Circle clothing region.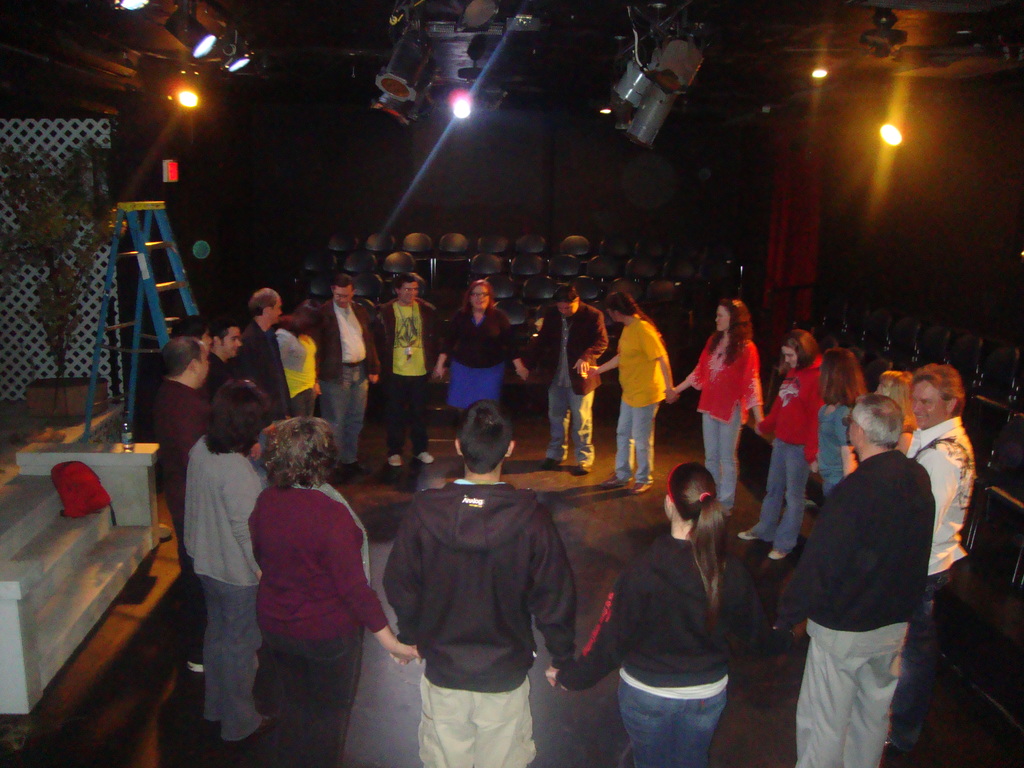
Region: (left=234, top=451, right=367, bottom=722).
